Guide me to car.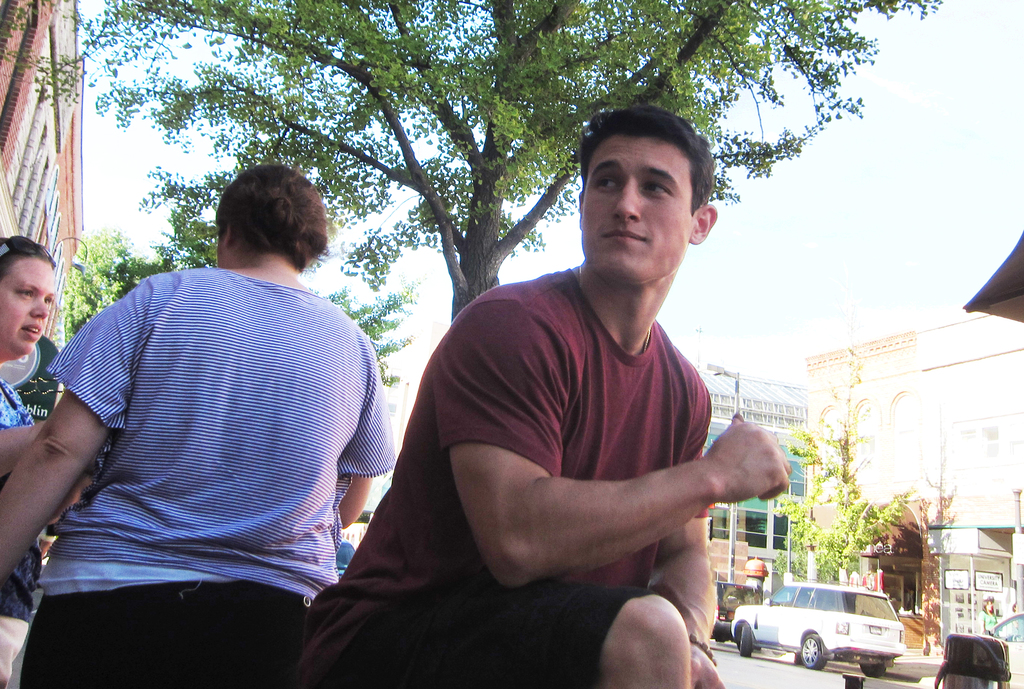
Guidance: 714,586,764,640.
